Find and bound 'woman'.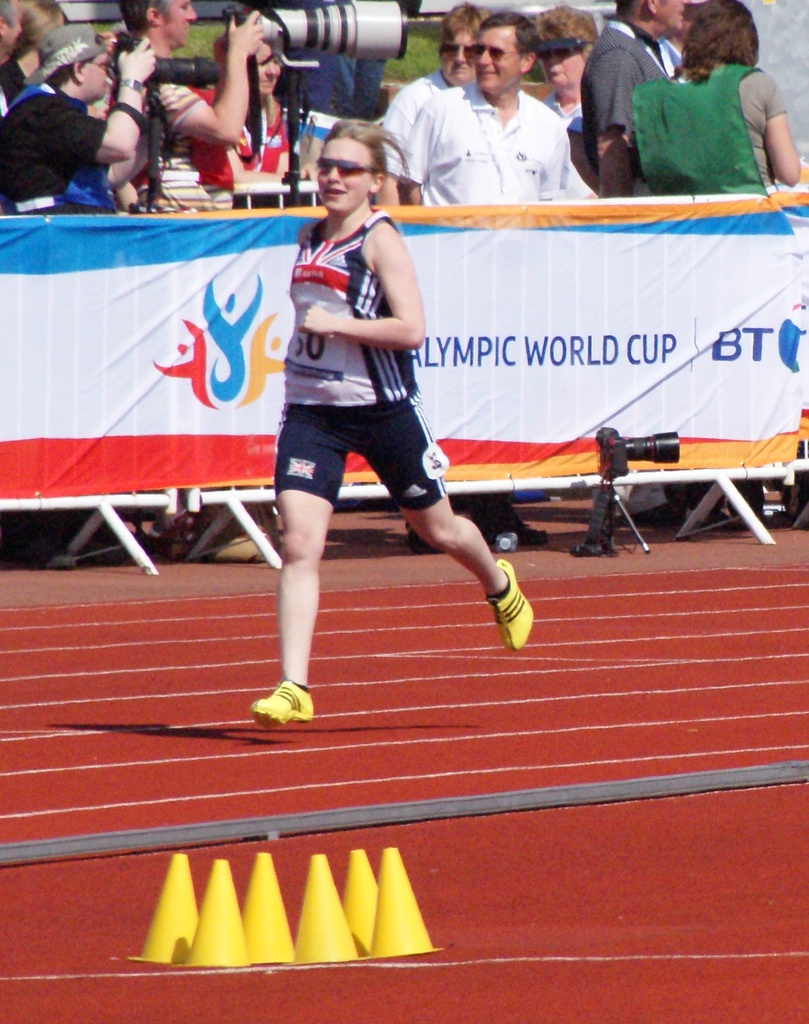
Bound: 247:115:487:730.
